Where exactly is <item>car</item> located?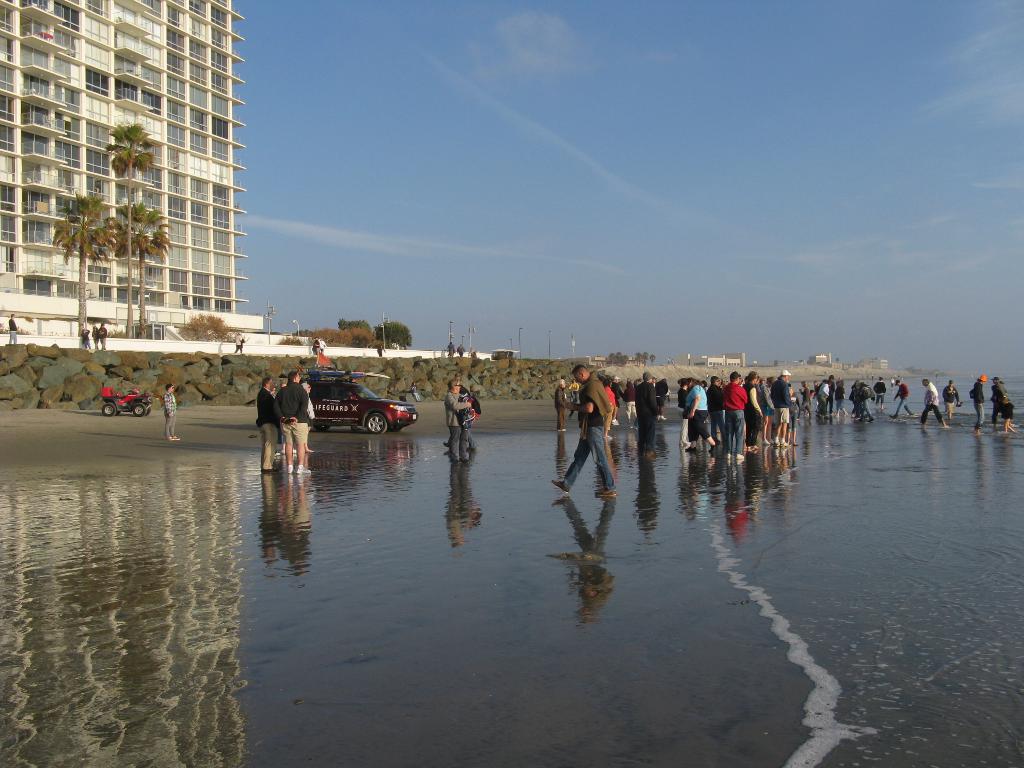
Its bounding box is region(281, 374, 420, 430).
